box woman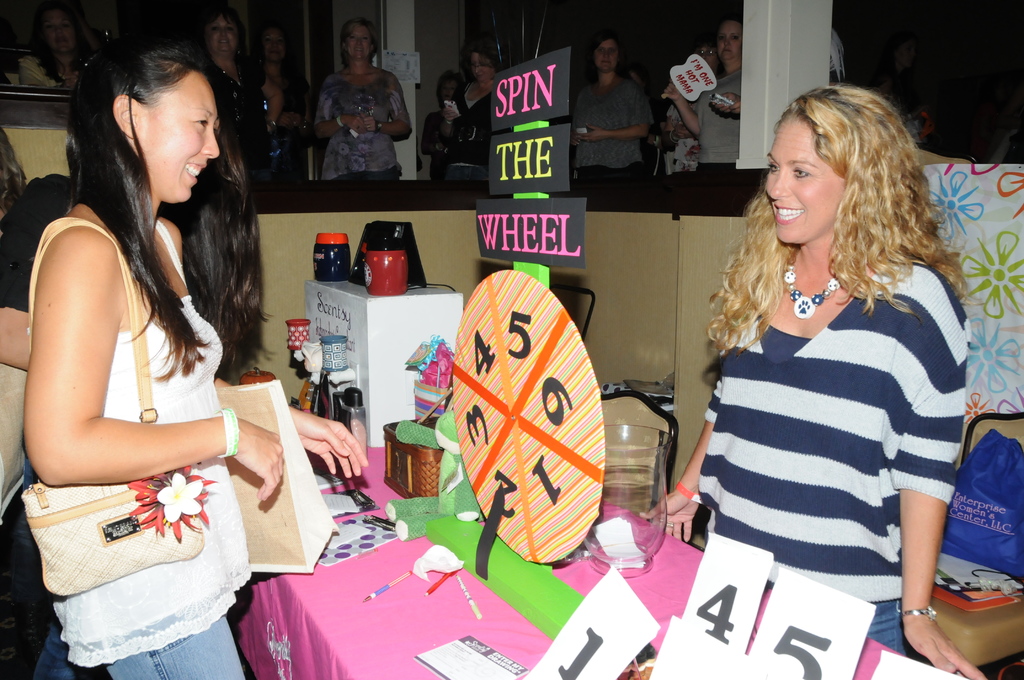
l=565, t=35, r=652, b=177
